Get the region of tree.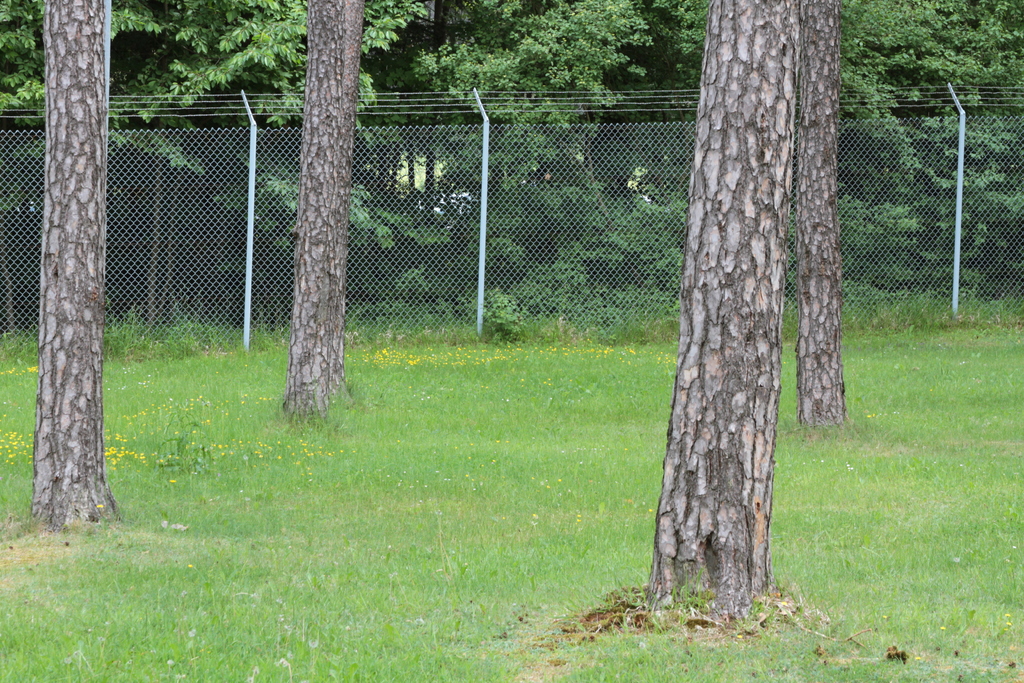
17 0 138 538.
